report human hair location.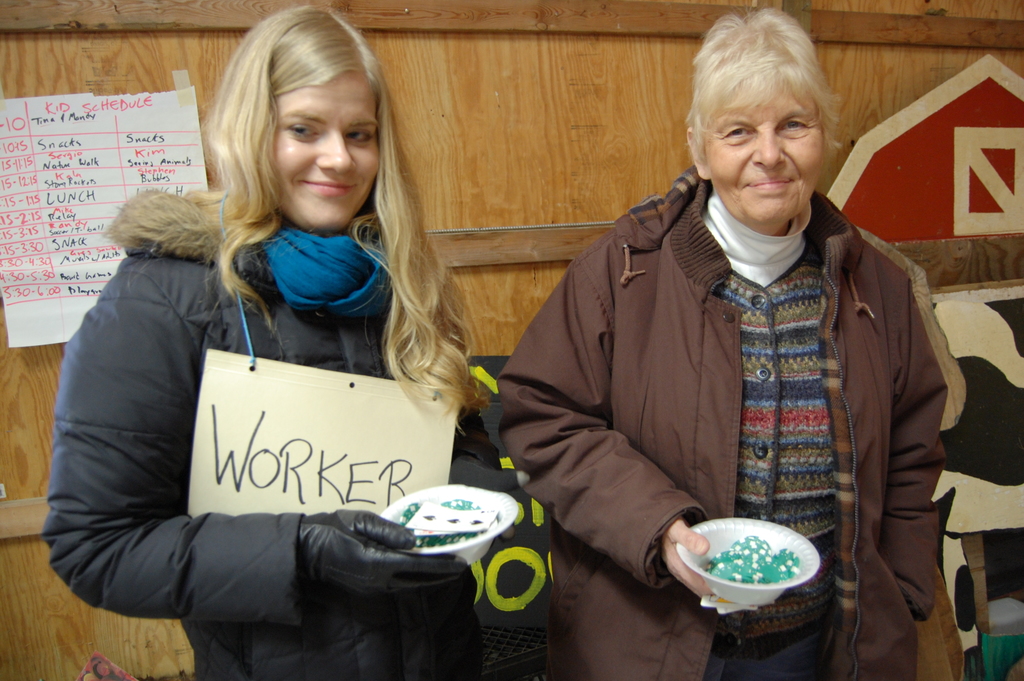
Report: {"left": 694, "top": 5, "right": 850, "bottom": 186}.
